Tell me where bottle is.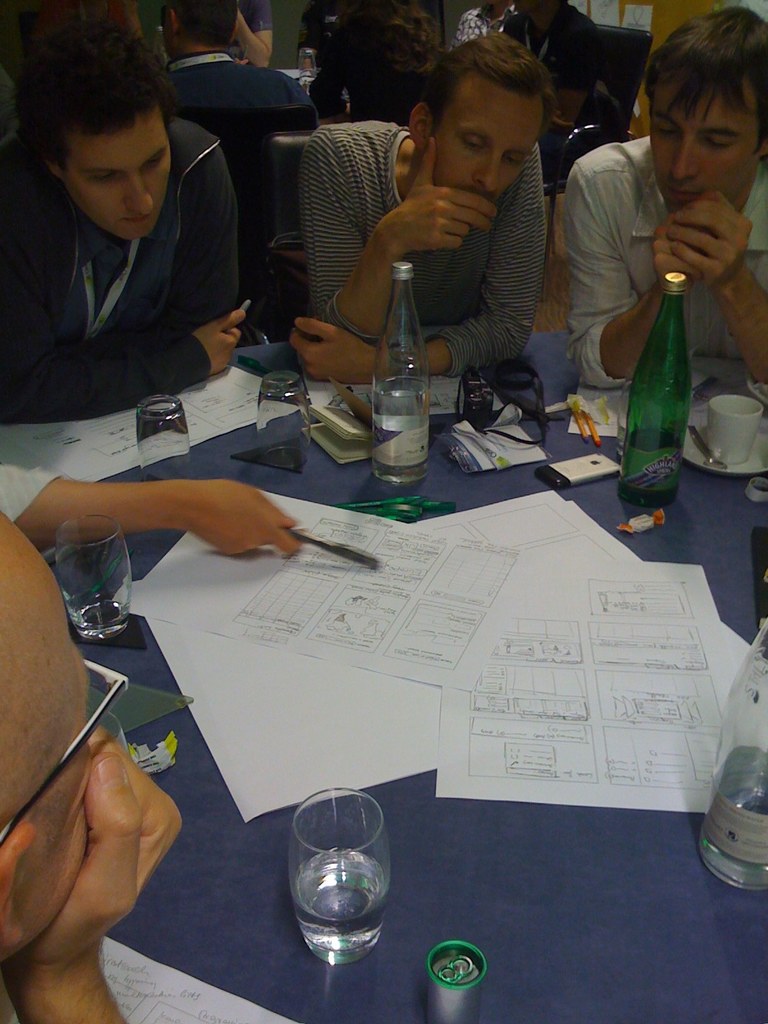
bottle is at x1=373 y1=259 x2=429 y2=478.
